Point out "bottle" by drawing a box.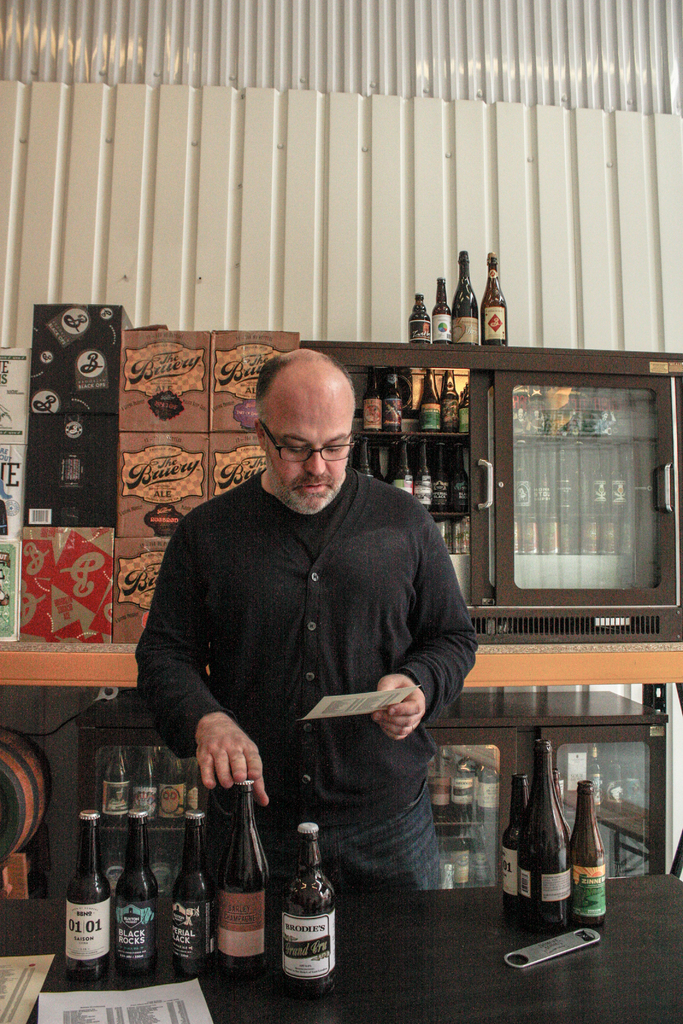
<box>557,765,564,804</box>.
